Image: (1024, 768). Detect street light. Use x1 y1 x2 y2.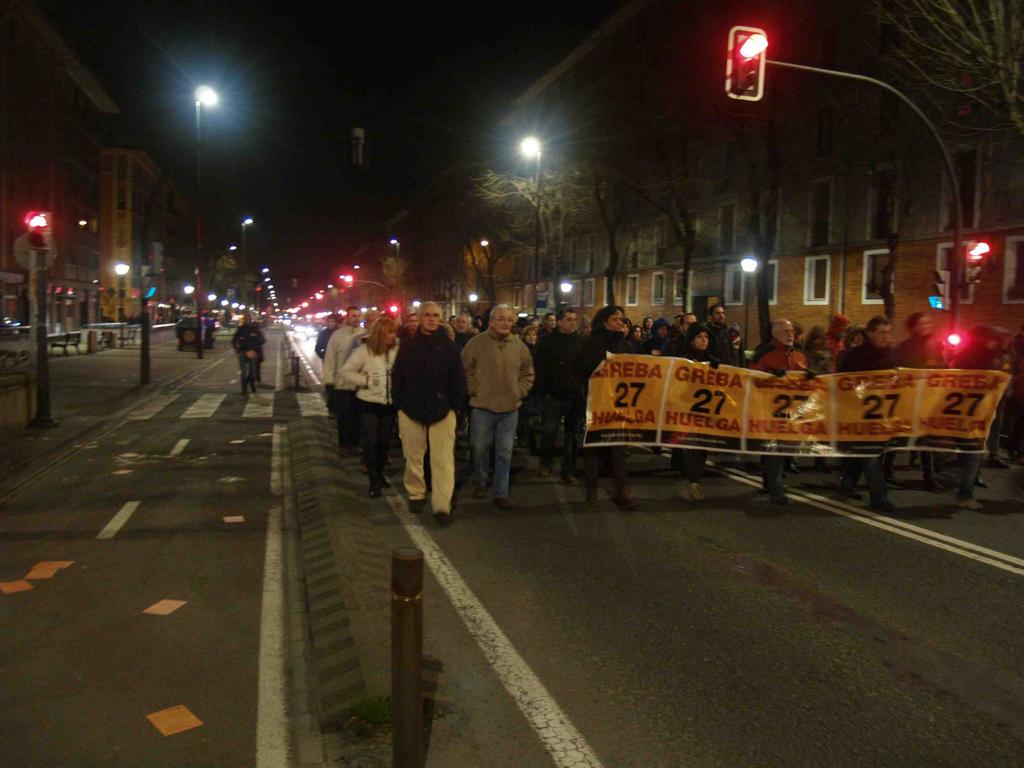
385 234 403 270.
